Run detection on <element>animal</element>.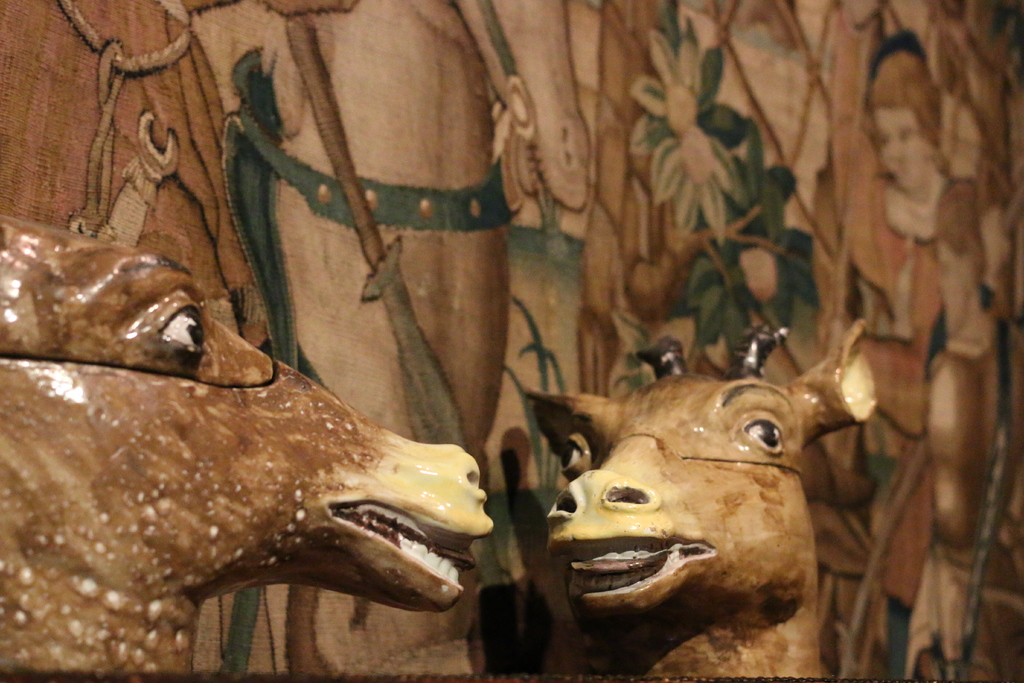
Result: x1=0 y1=204 x2=498 y2=677.
